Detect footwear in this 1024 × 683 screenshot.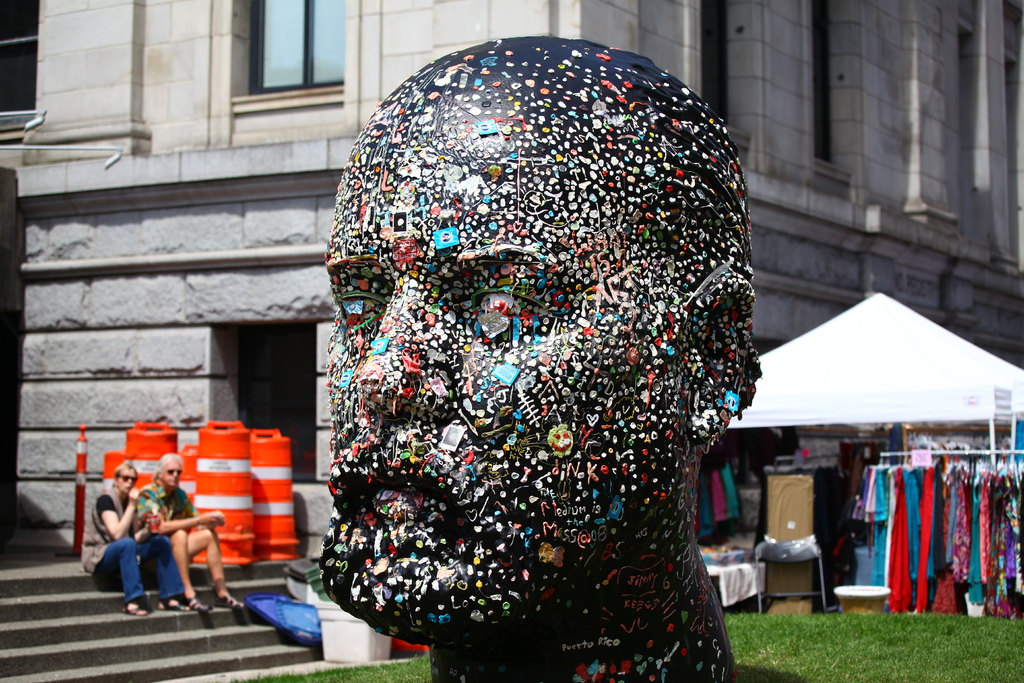
Detection: <region>212, 581, 244, 614</region>.
